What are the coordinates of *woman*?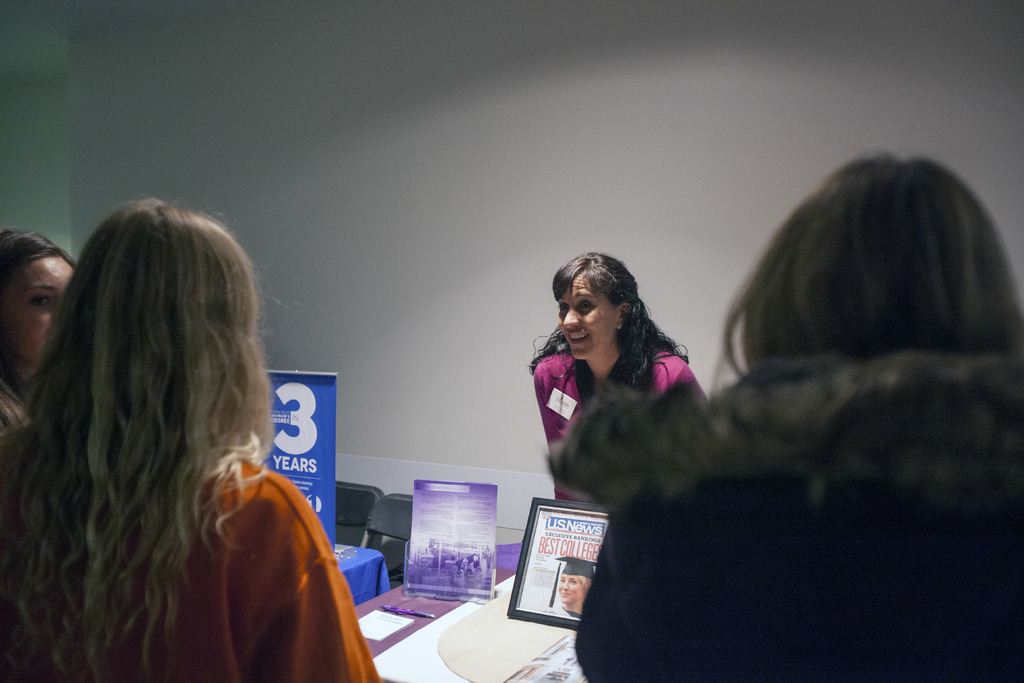
x1=0, y1=197, x2=374, y2=682.
